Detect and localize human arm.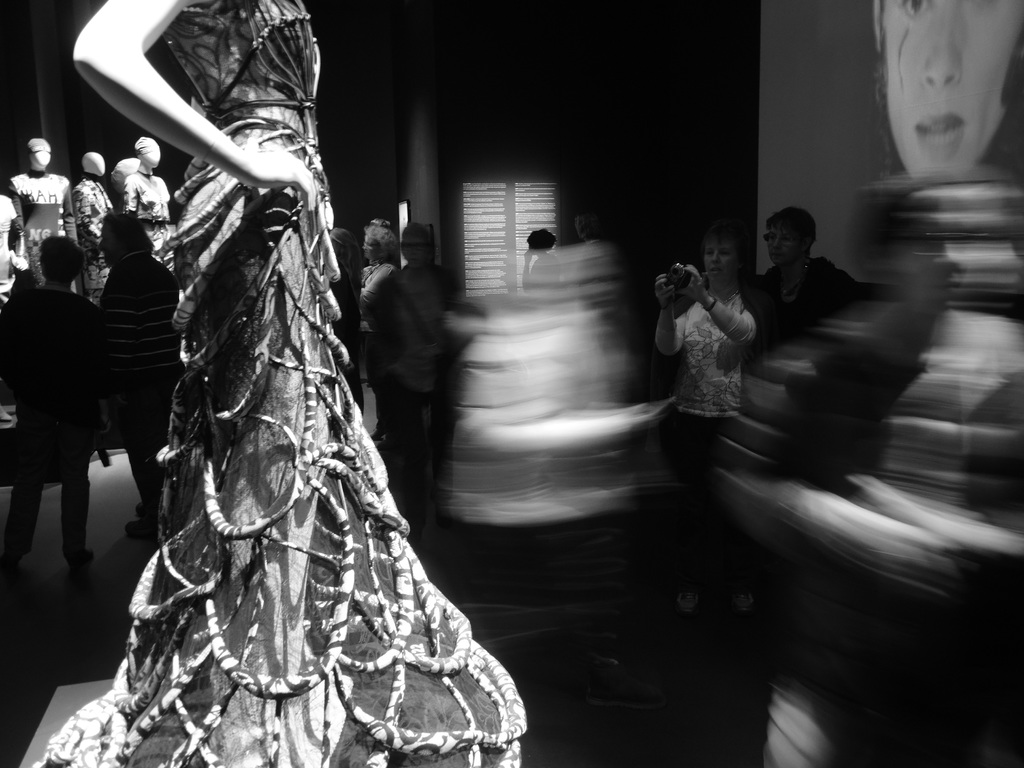
Localized at BBox(68, 33, 296, 212).
